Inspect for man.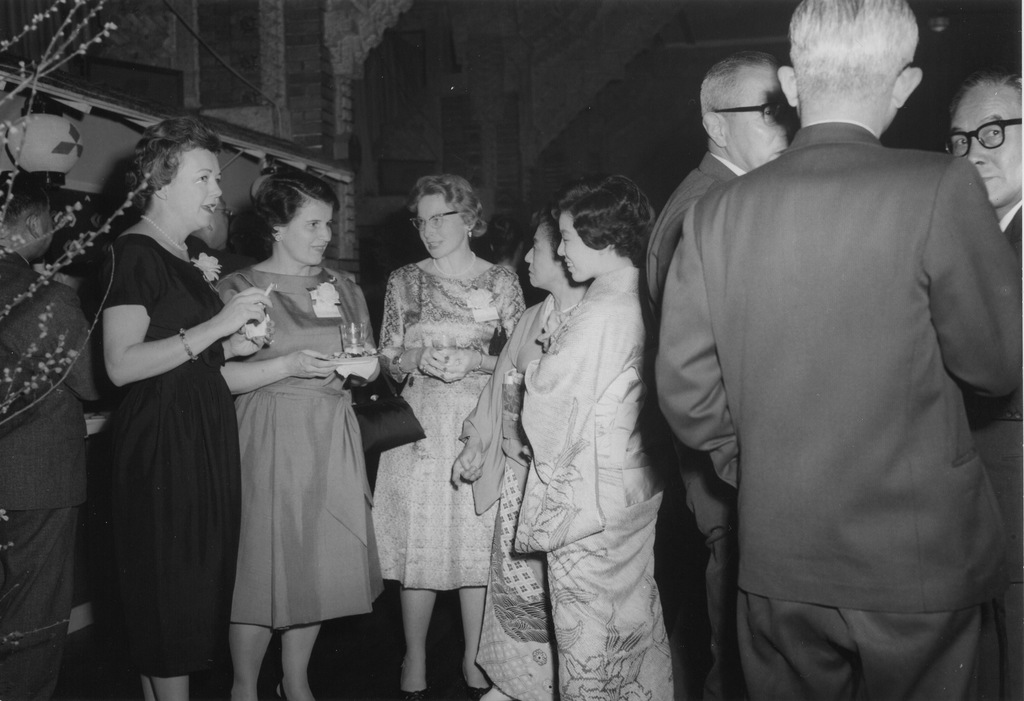
Inspection: x1=644, y1=54, x2=801, y2=700.
